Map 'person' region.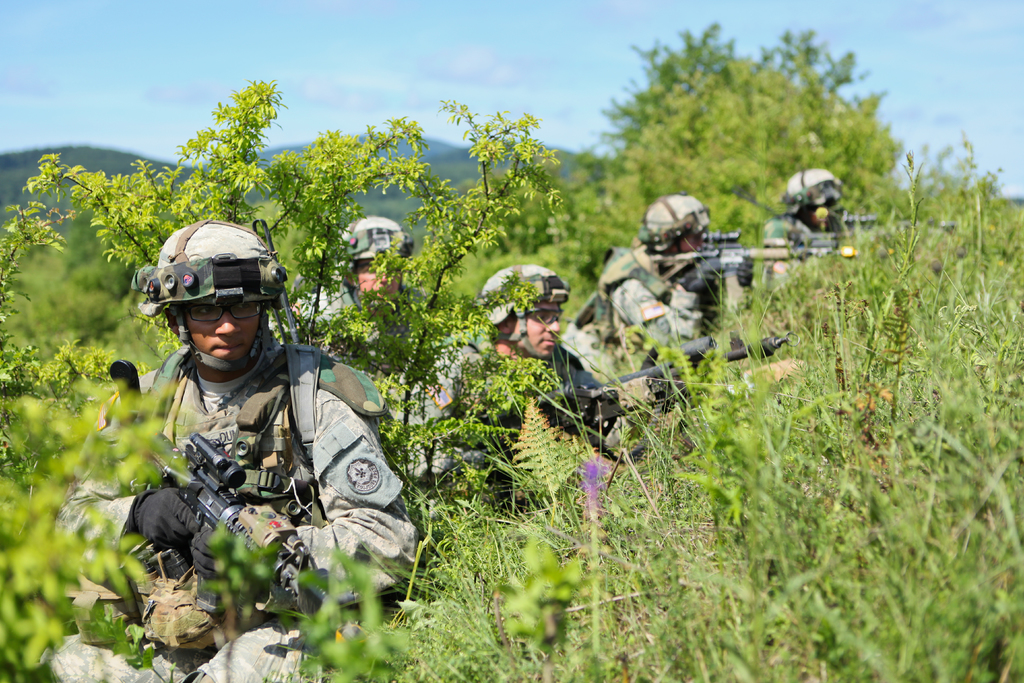
Mapped to [625, 174, 755, 397].
